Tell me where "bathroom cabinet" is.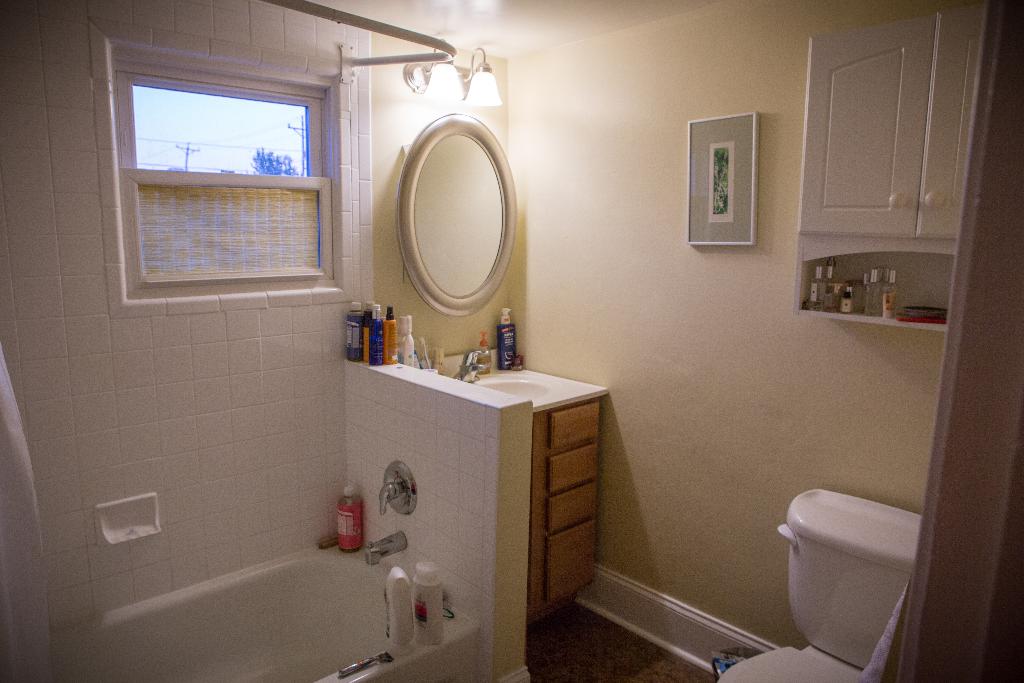
"bathroom cabinet" is at 529/395/614/630.
